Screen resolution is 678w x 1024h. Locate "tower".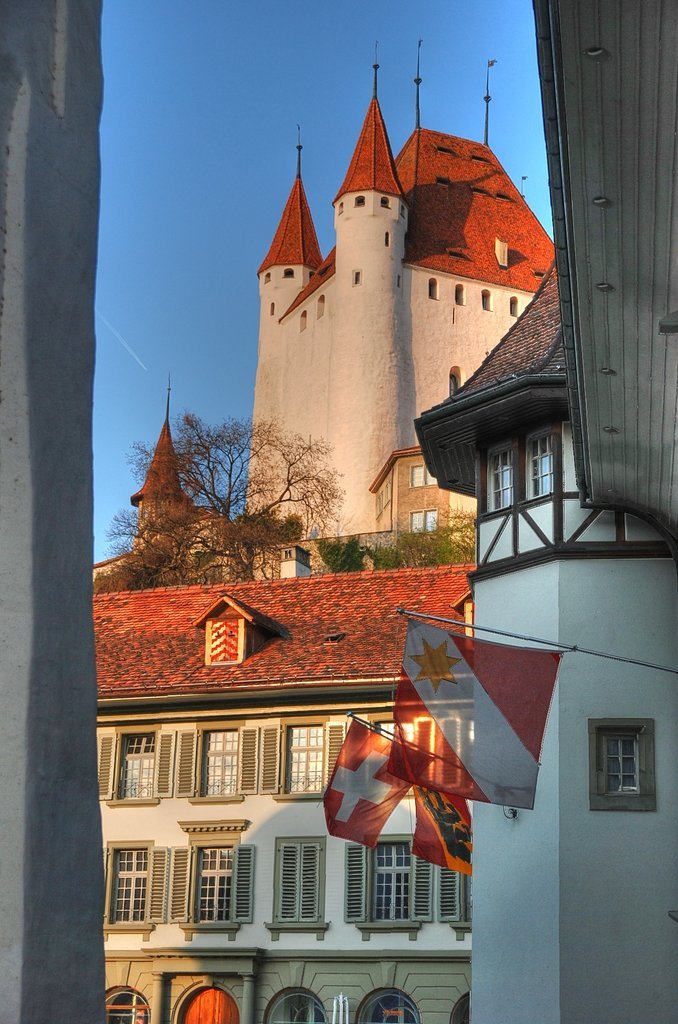
248/37/558/545.
